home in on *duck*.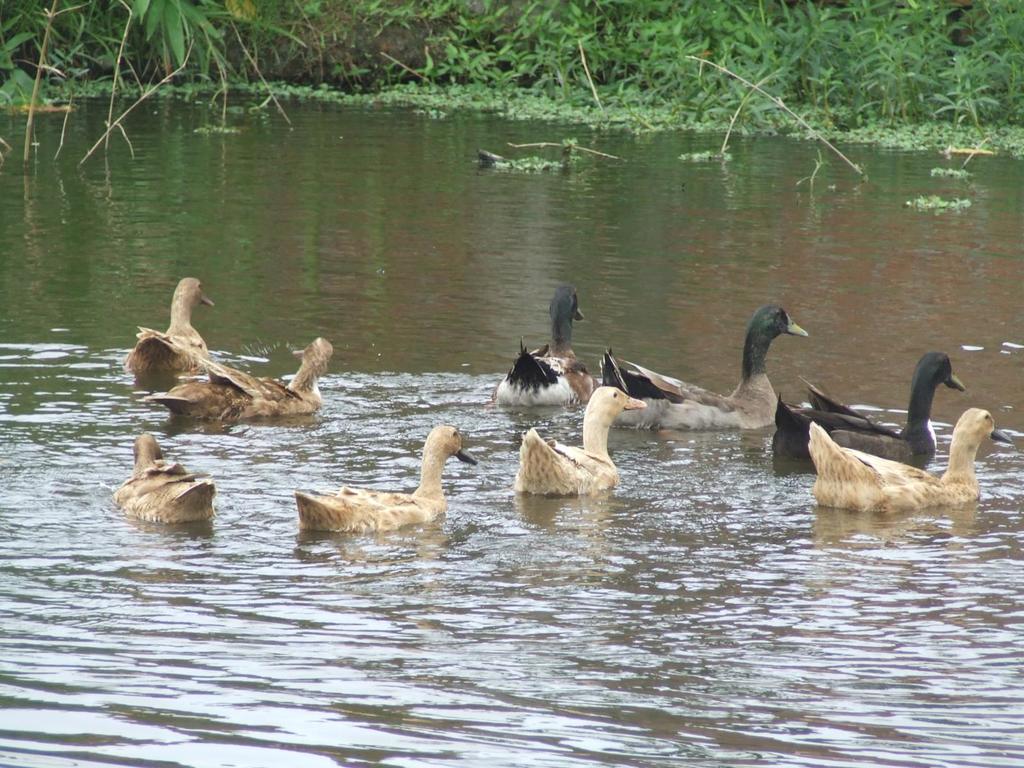
Homed in at <box>126,268,213,381</box>.
